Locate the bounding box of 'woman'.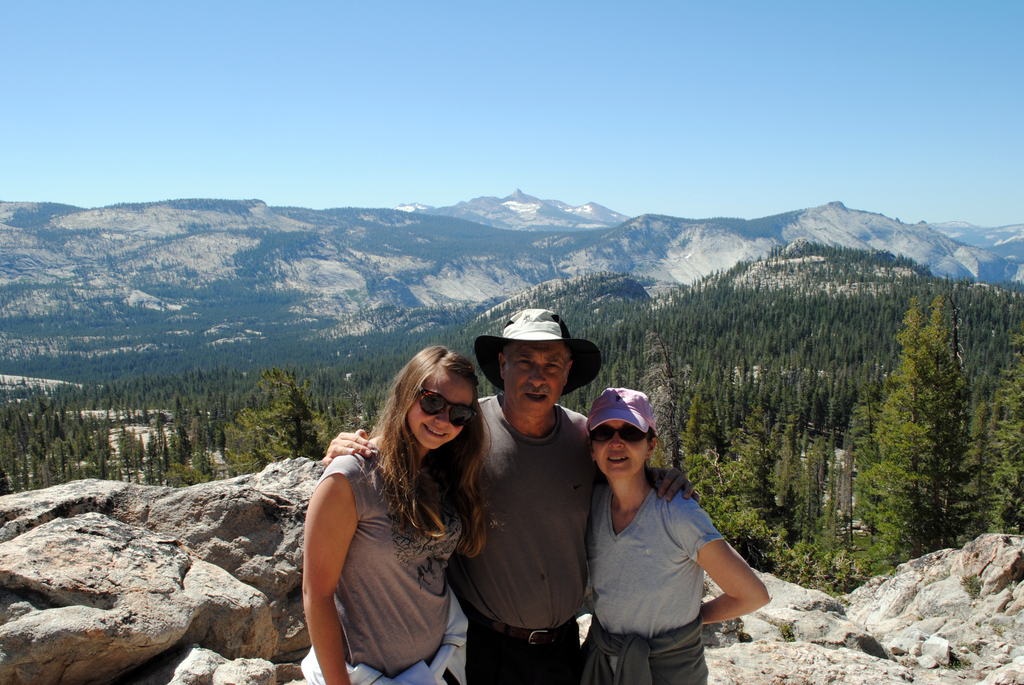
Bounding box: {"x1": 299, "y1": 339, "x2": 509, "y2": 684}.
